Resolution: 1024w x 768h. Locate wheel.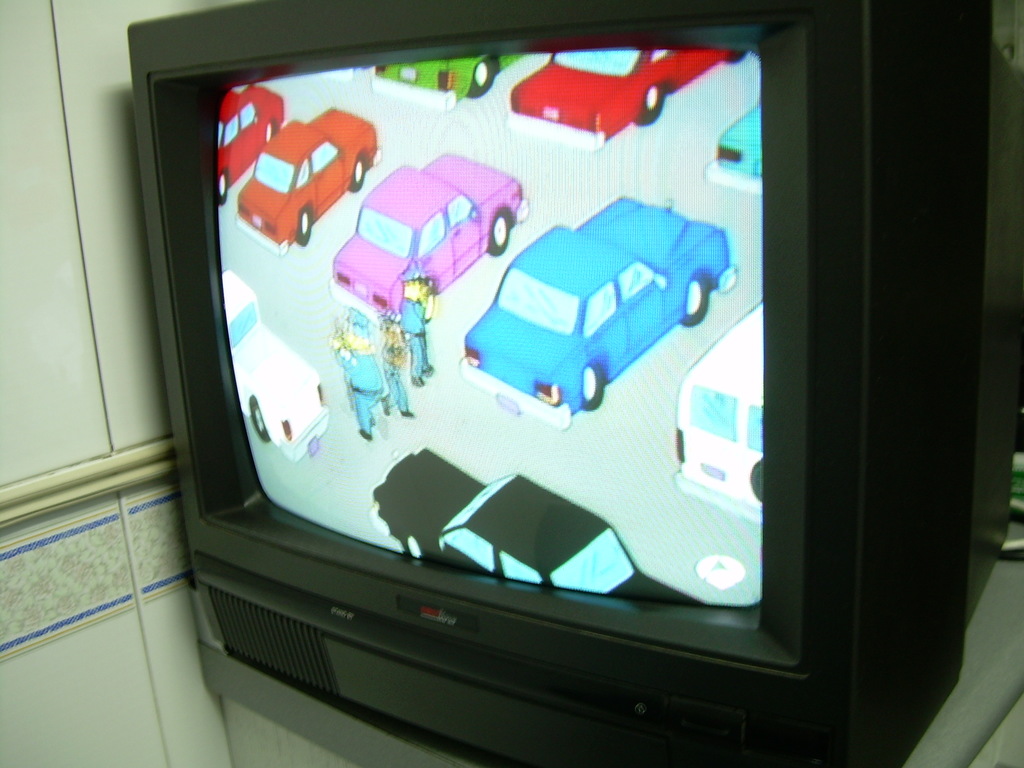
x1=421, y1=298, x2=438, y2=321.
